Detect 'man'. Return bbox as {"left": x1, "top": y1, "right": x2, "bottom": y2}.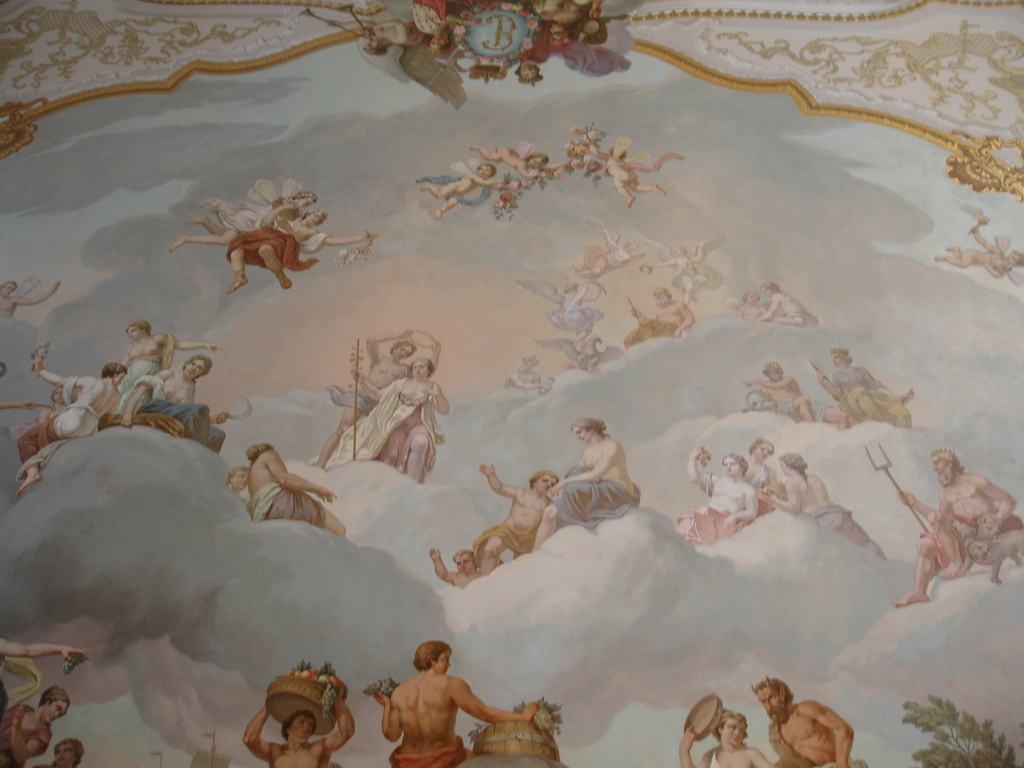
{"left": 744, "top": 364, "right": 815, "bottom": 426}.
